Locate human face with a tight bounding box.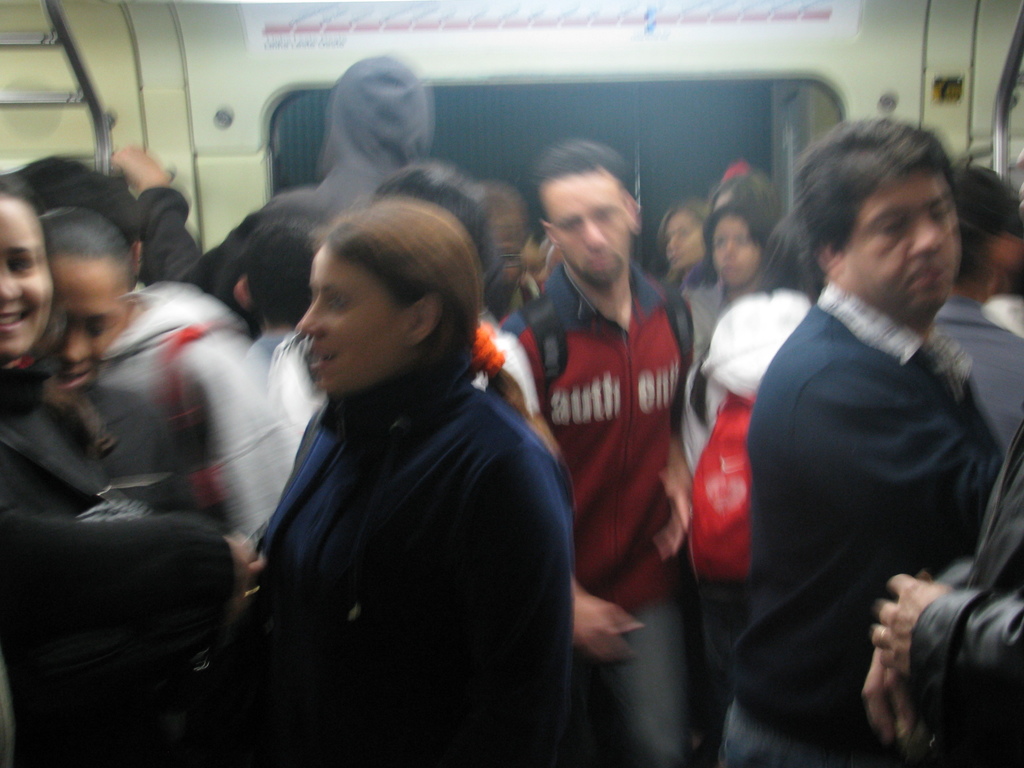
539/176/627/285.
